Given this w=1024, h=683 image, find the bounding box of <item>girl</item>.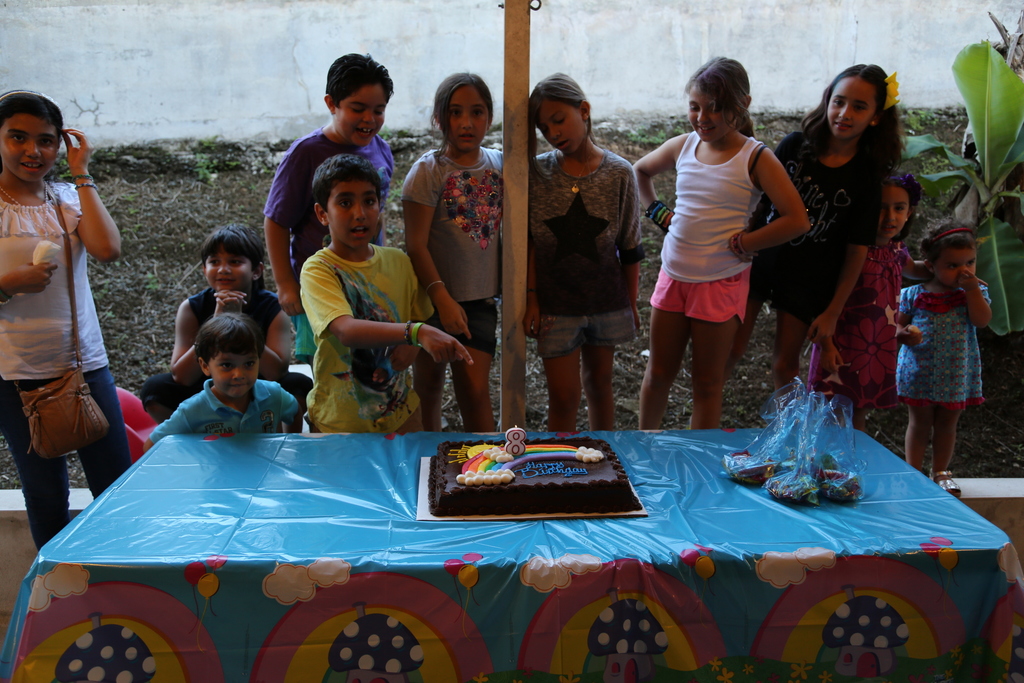
left=0, top=90, right=121, bottom=548.
